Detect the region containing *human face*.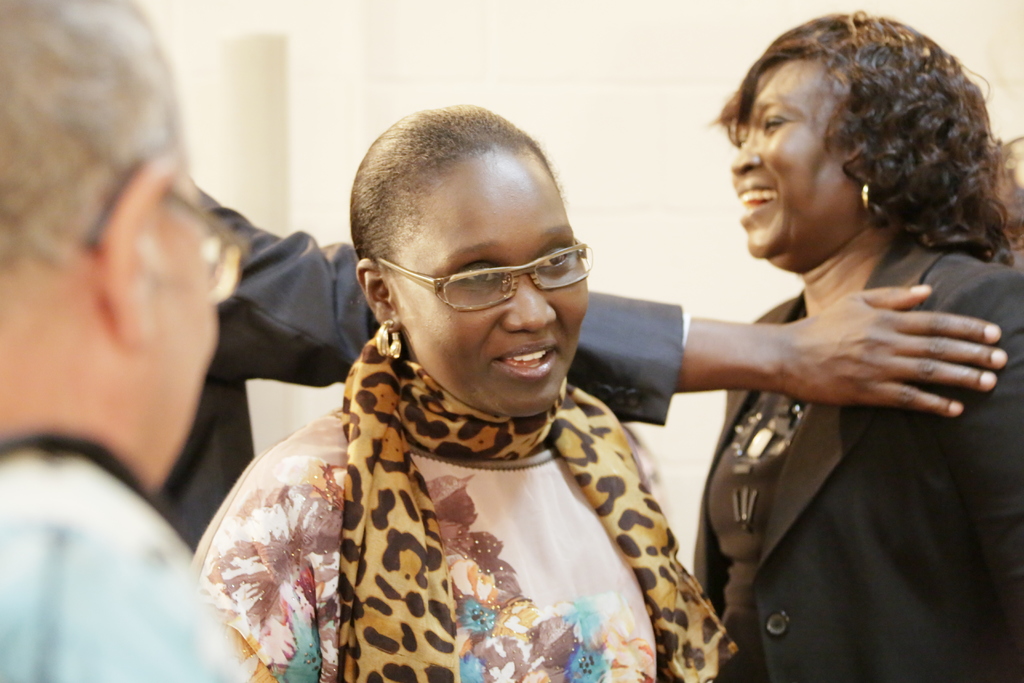
l=731, t=63, r=862, b=270.
